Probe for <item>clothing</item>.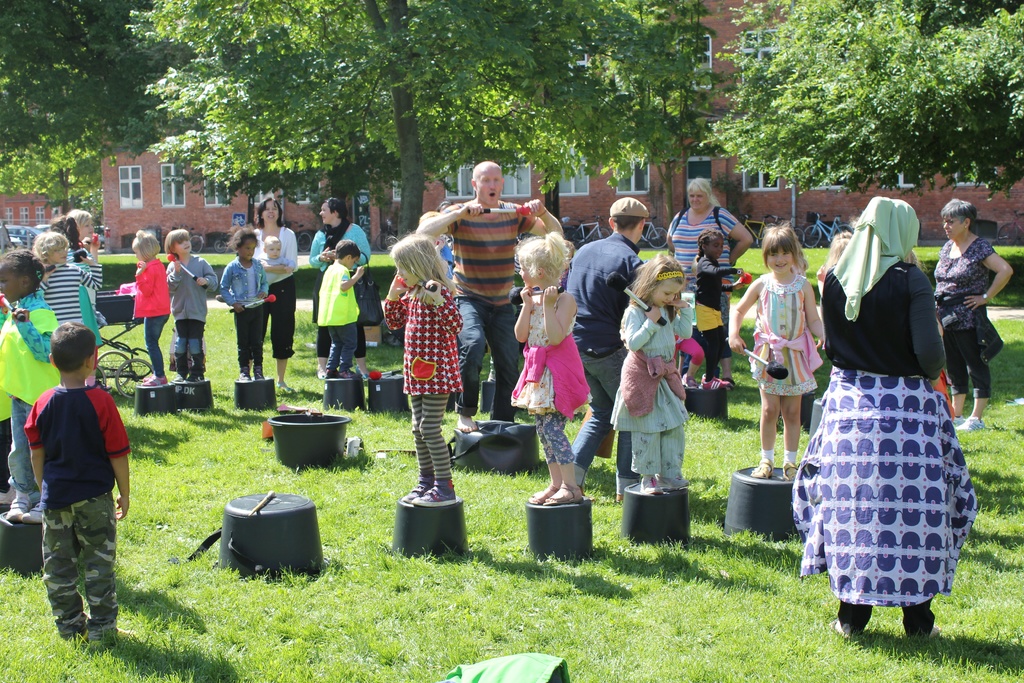
Probe result: {"left": 932, "top": 232, "right": 1005, "bottom": 397}.
